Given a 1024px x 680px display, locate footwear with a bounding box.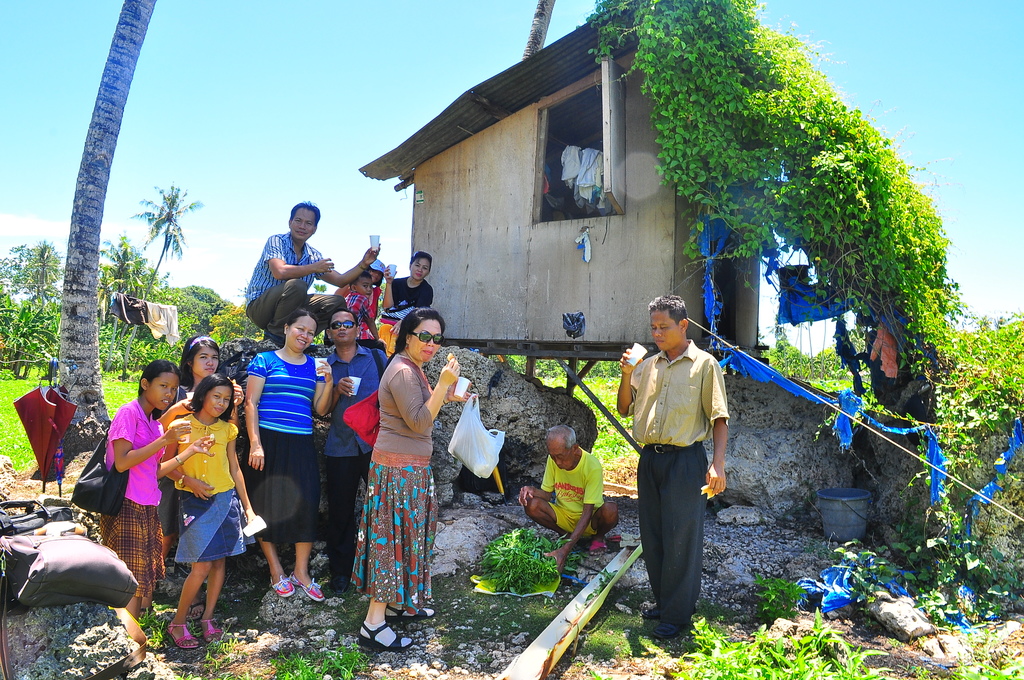
Located: pyautogui.locateOnScreen(268, 573, 290, 597).
